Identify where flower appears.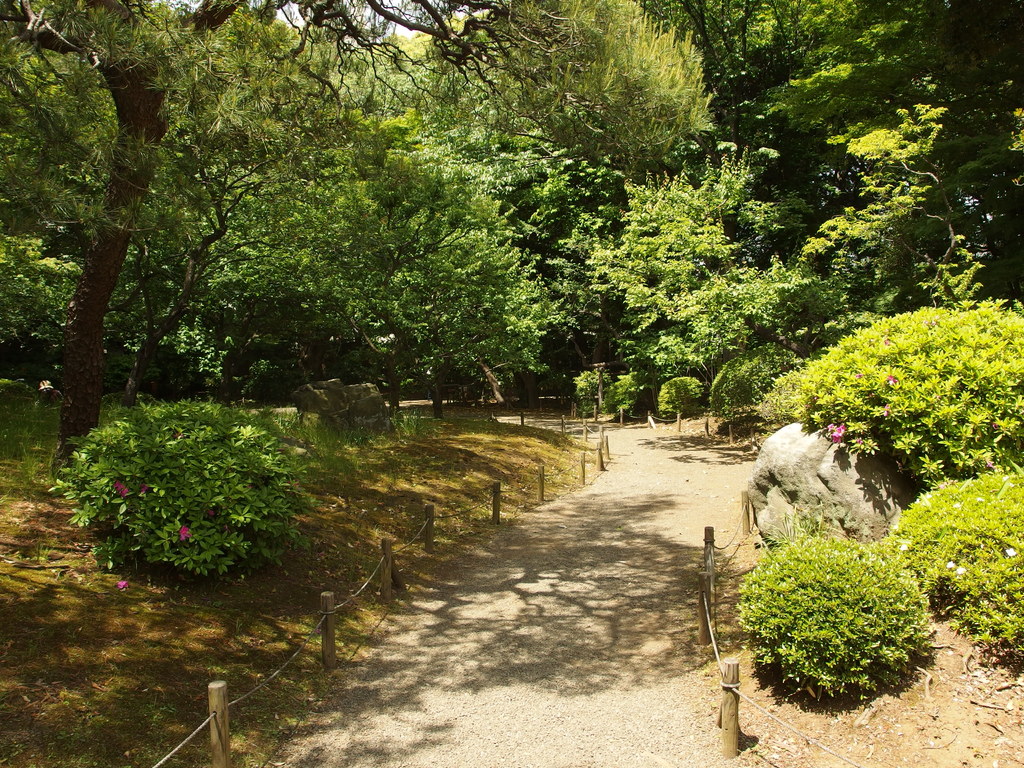
Appears at <box>1007,547,1018,557</box>.
